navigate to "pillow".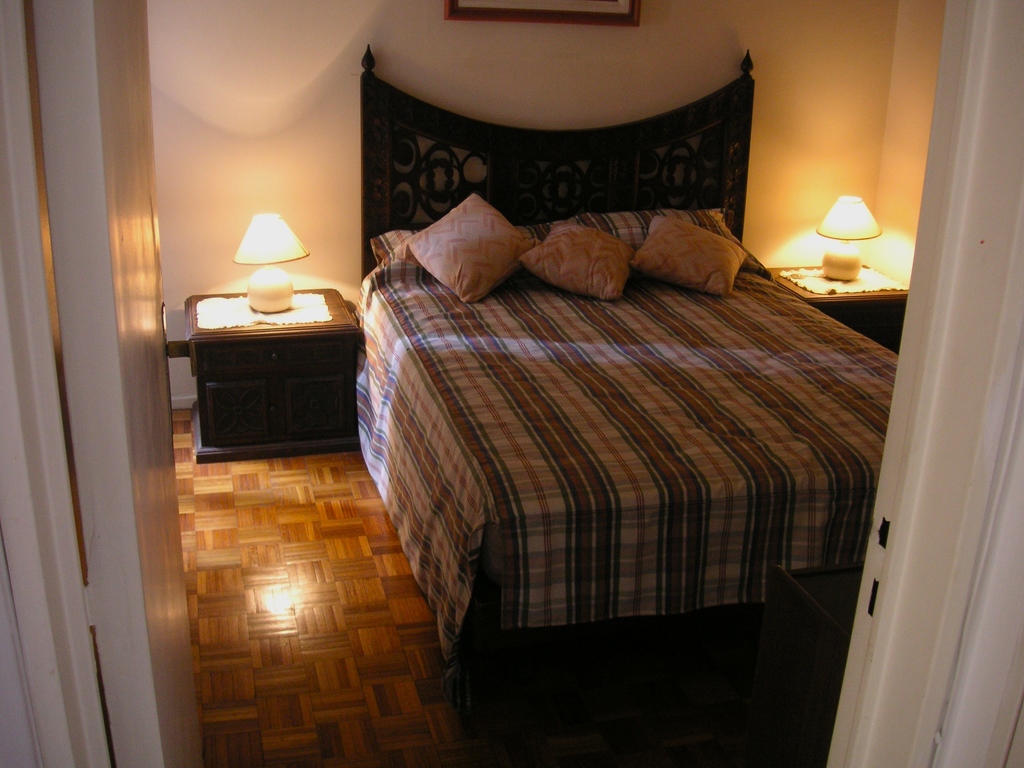
Navigation target: [620, 214, 747, 299].
